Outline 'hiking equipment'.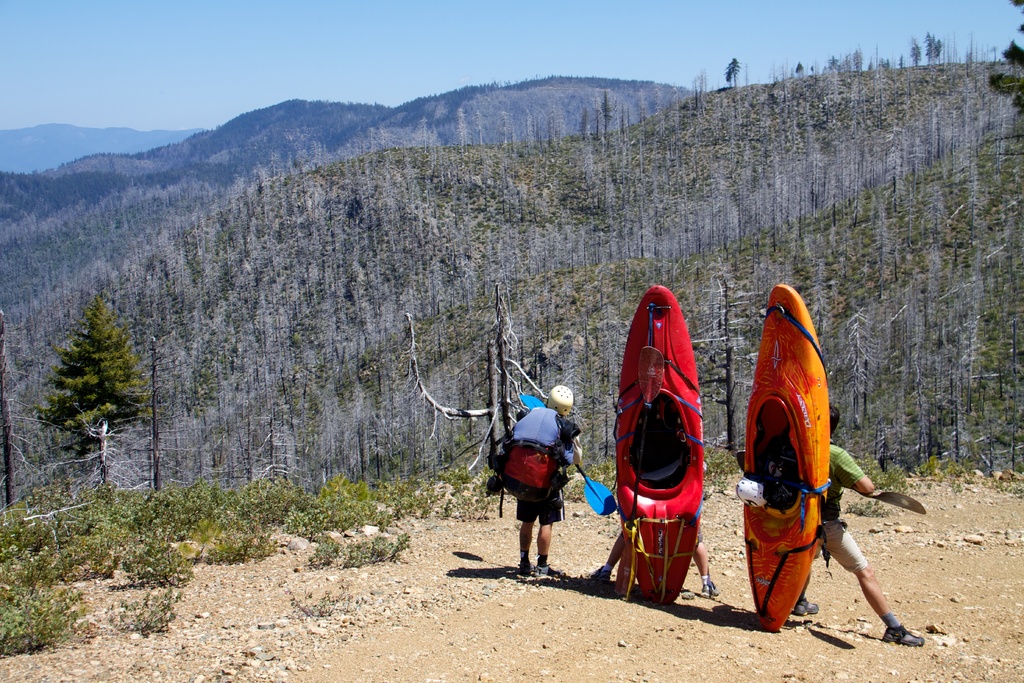
Outline: {"x1": 488, "y1": 404, "x2": 587, "y2": 522}.
